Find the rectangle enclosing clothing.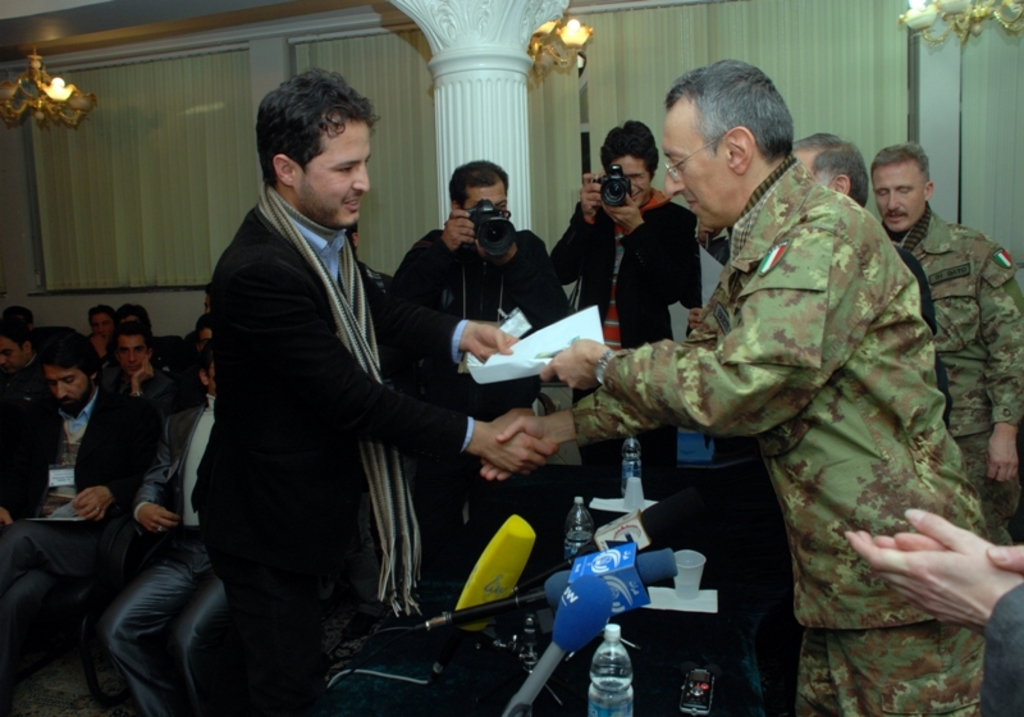
{"x1": 876, "y1": 201, "x2": 1023, "y2": 539}.
